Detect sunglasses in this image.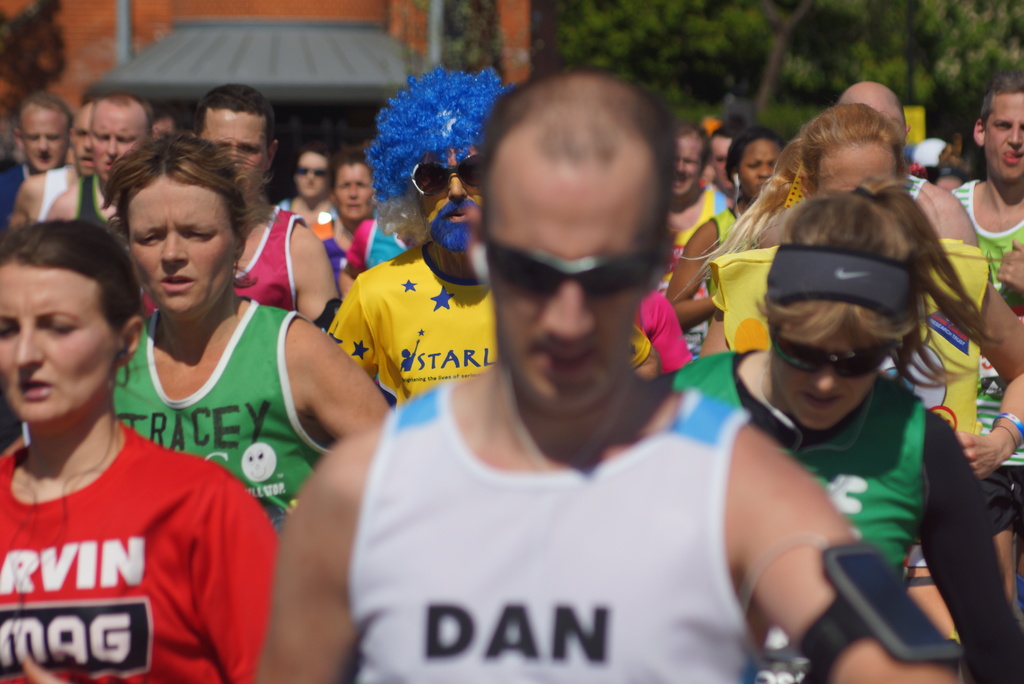
Detection: bbox(409, 152, 481, 197).
